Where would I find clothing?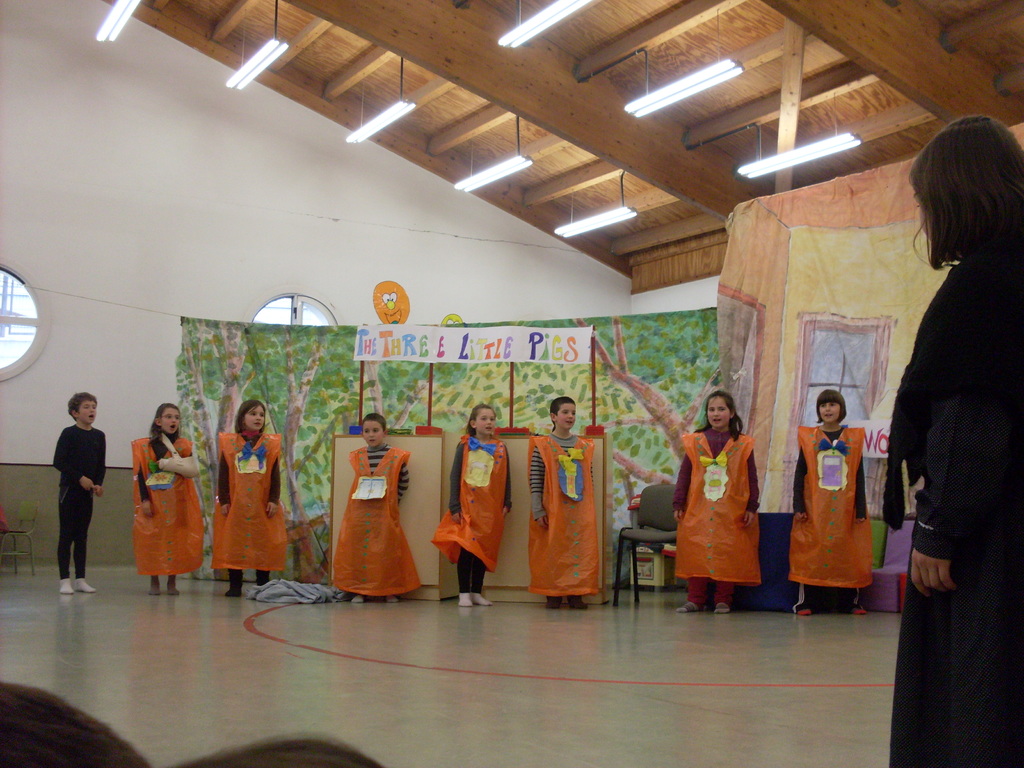
At <bbox>791, 420, 863, 592</bbox>.
